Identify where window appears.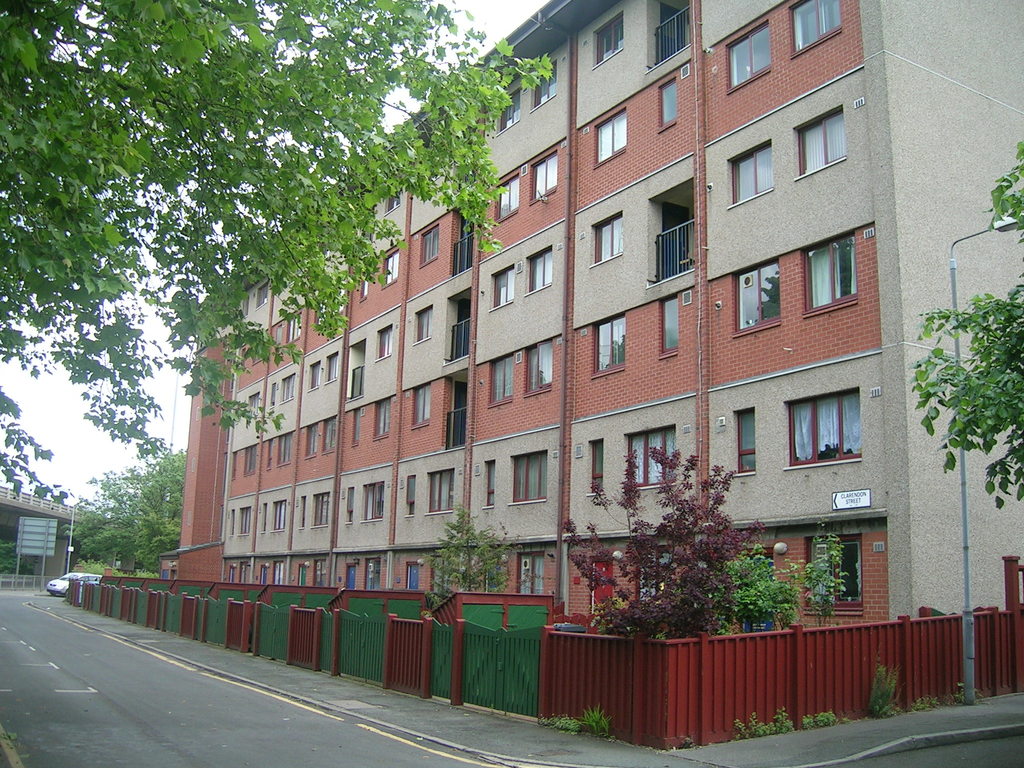
Appears at [321, 418, 339, 458].
